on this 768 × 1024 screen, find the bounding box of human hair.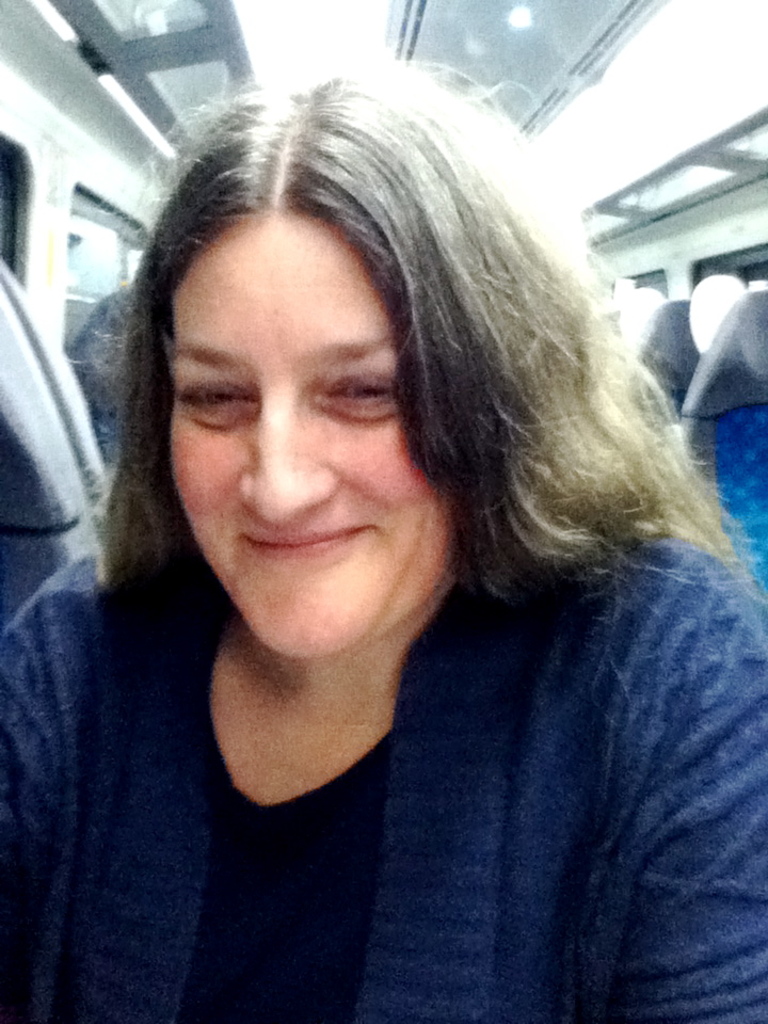
Bounding box: {"x1": 68, "y1": 95, "x2": 691, "y2": 753}.
